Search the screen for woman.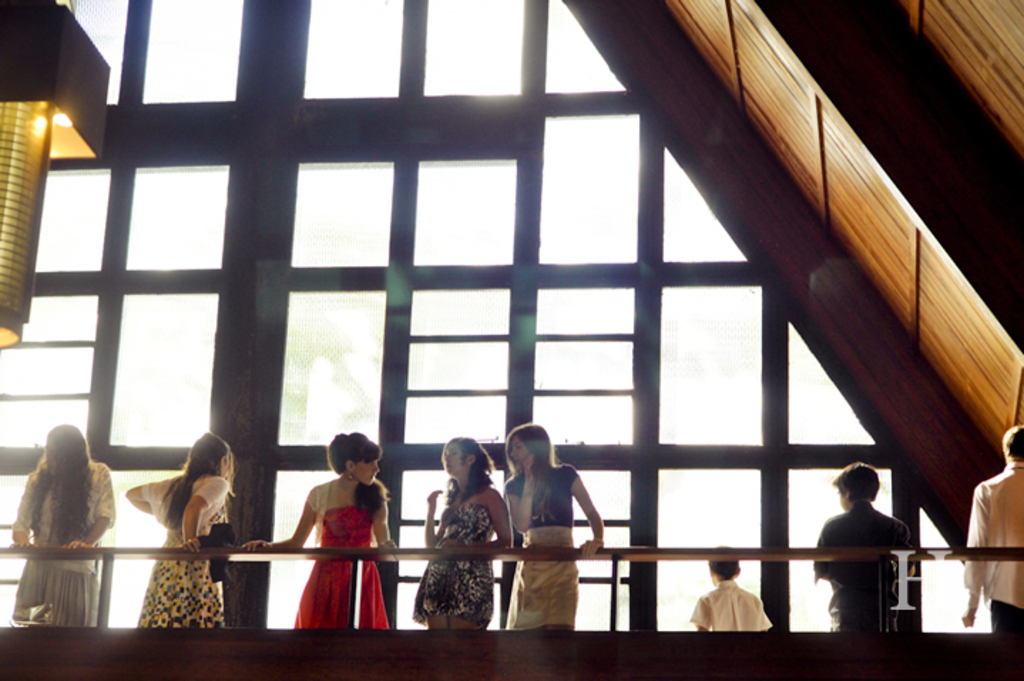
Found at left=409, top=436, right=517, bottom=630.
